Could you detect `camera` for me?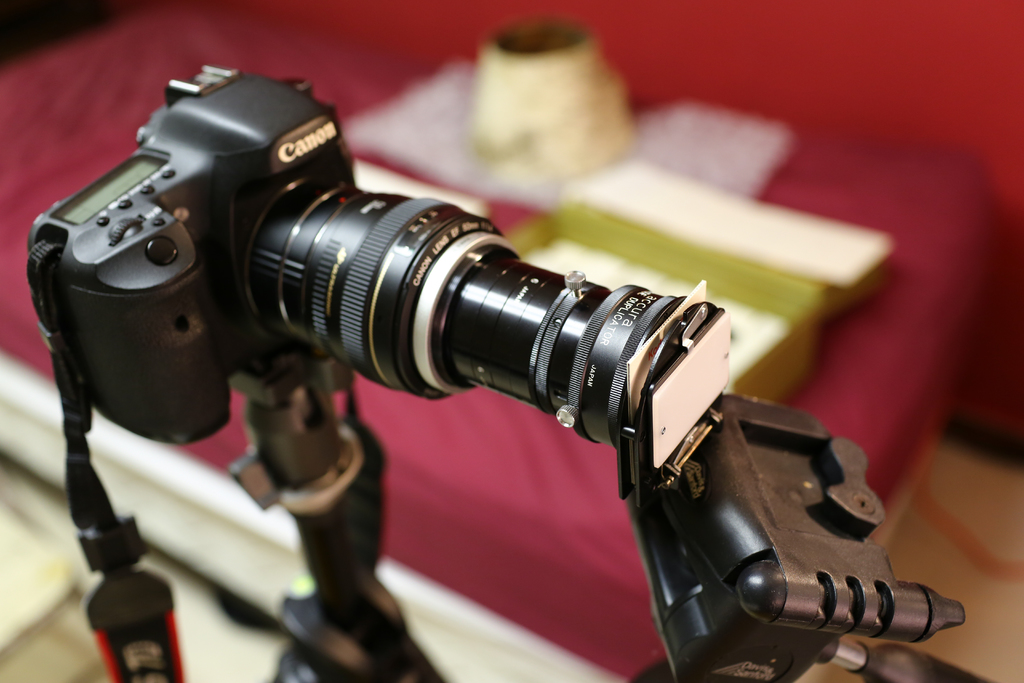
Detection result: l=31, t=55, r=1018, b=682.
